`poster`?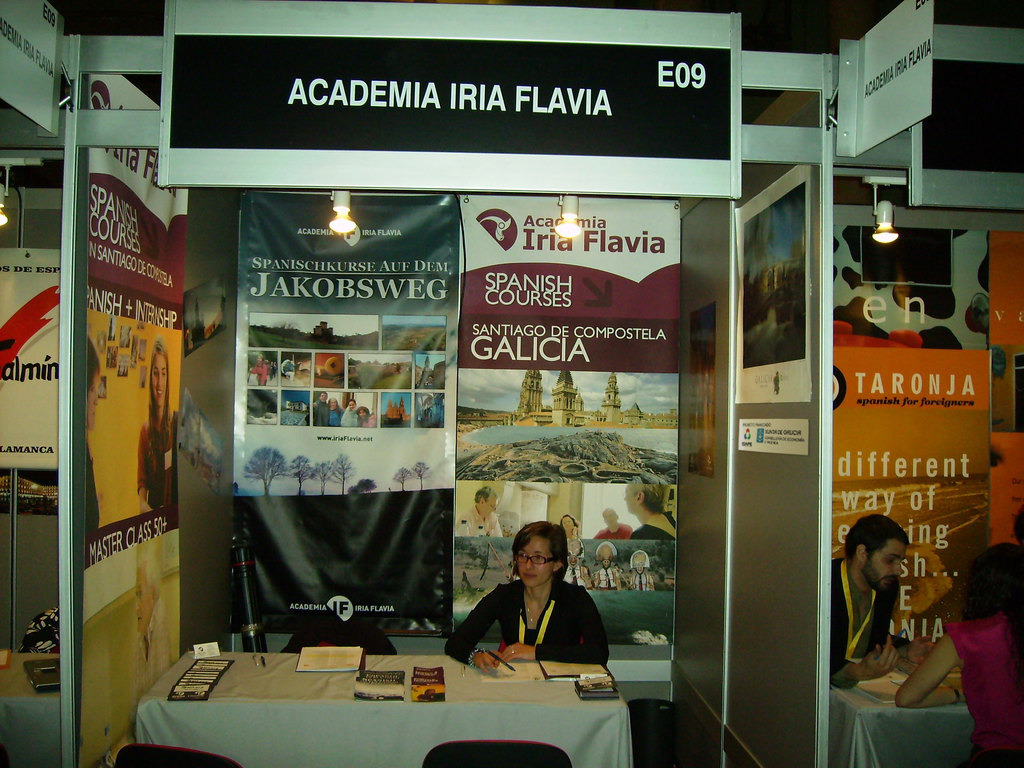
BBox(832, 349, 988, 657)
